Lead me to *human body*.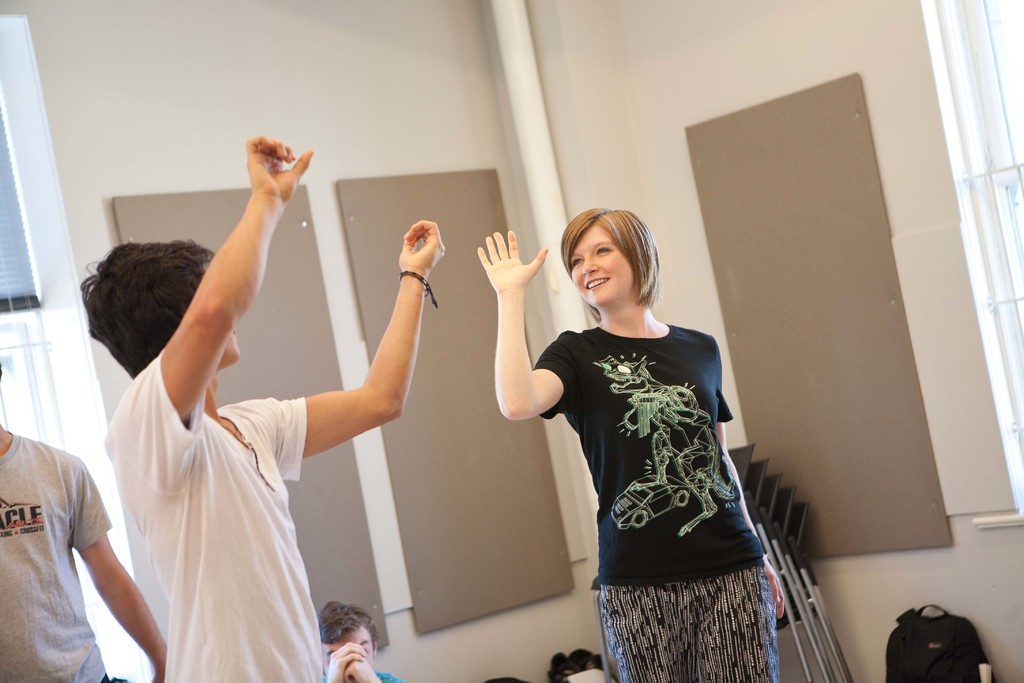
Lead to (478,231,786,682).
